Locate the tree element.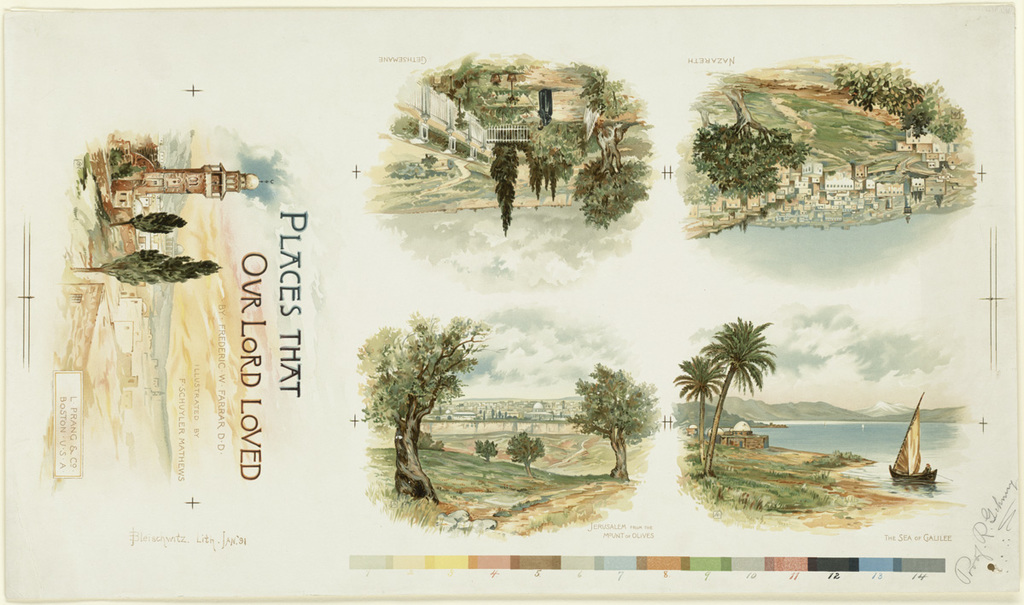
Element bbox: (left=684, top=83, right=817, bottom=199).
